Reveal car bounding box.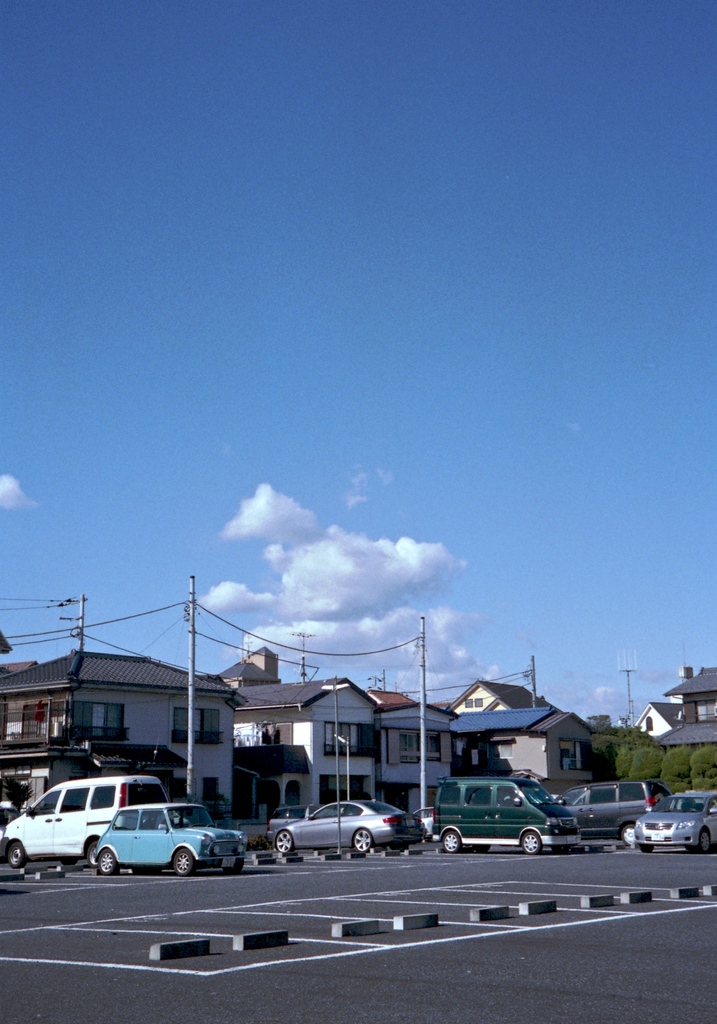
Revealed: <bbox>629, 788, 716, 860</bbox>.
